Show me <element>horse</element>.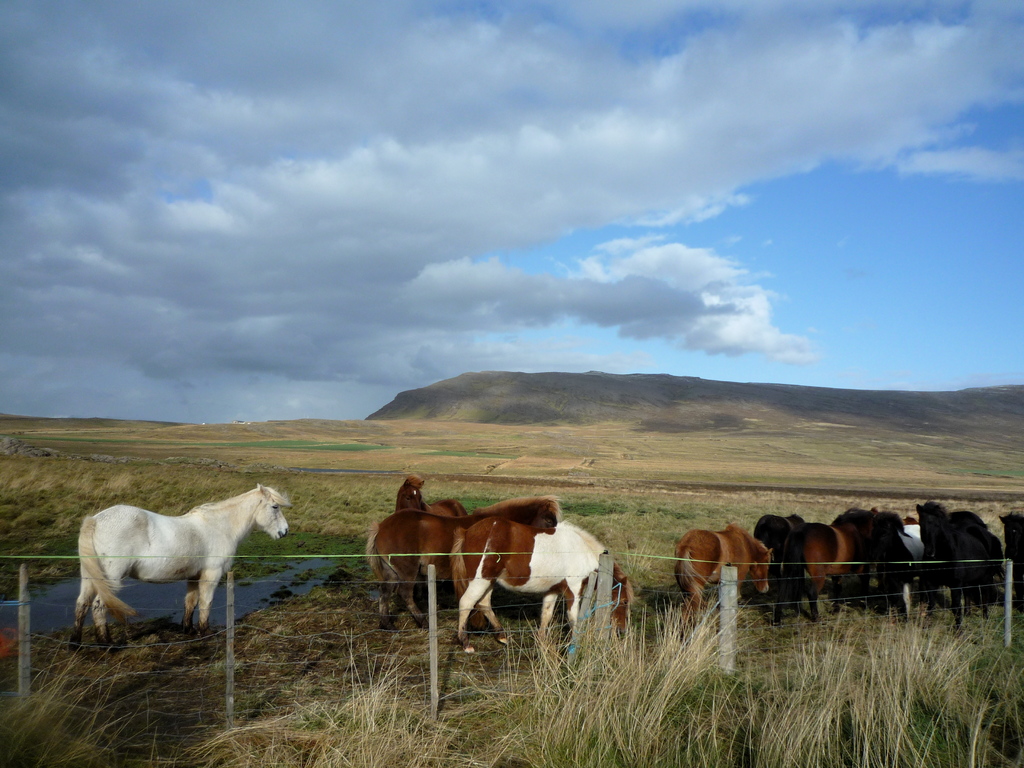
<element>horse</element> is here: region(392, 472, 470, 596).
